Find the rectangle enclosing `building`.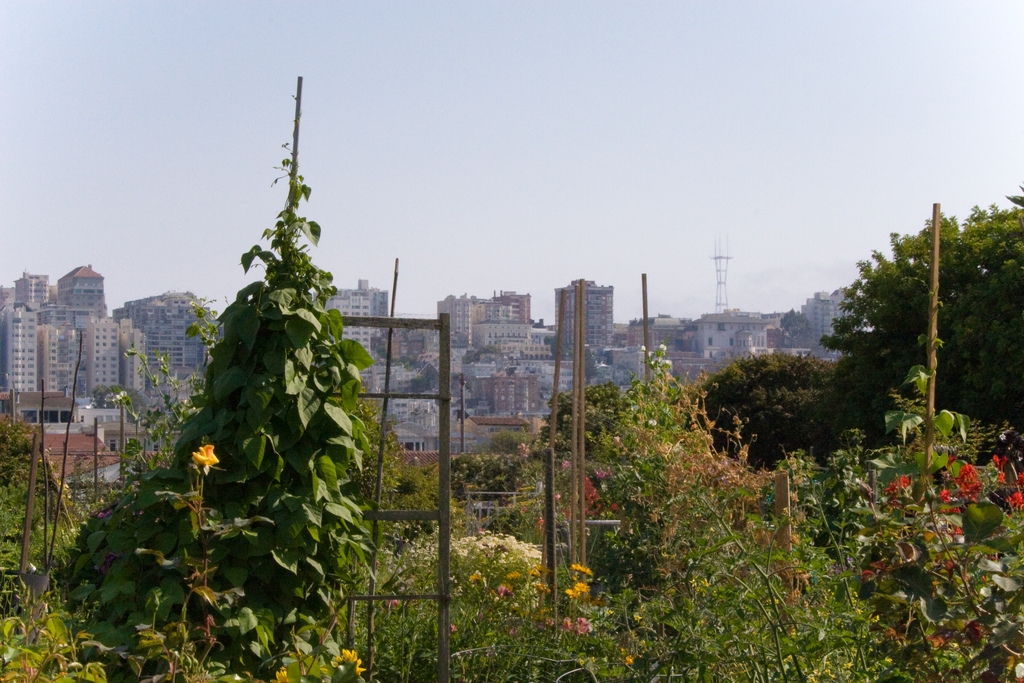
box(0, 267, 853, 454).
